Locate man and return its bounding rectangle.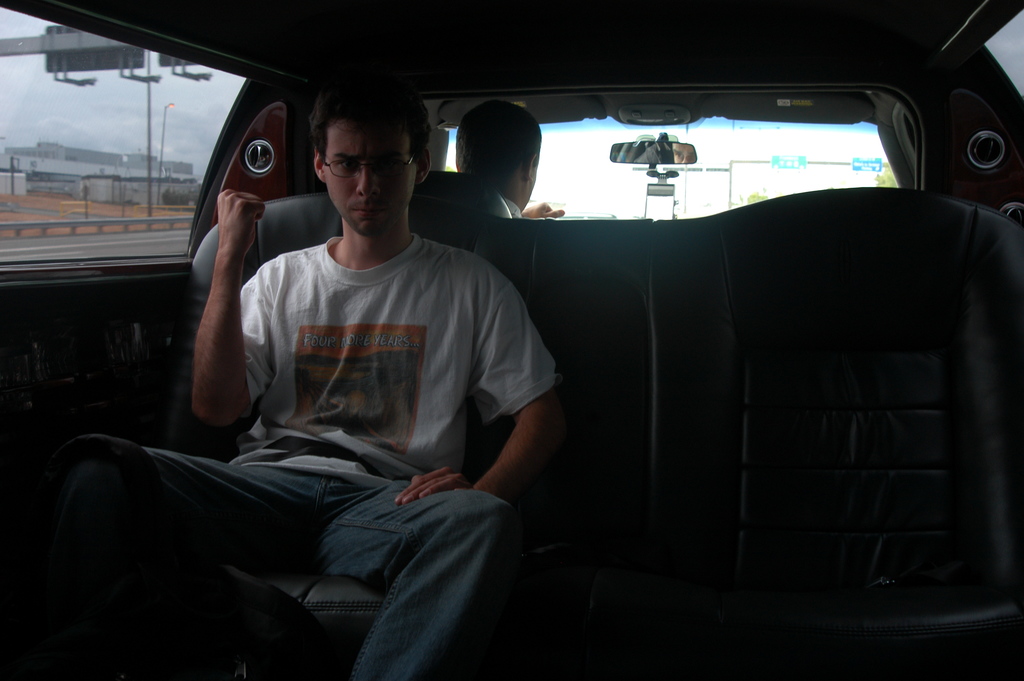
rect(453, 103, 564, 220).
